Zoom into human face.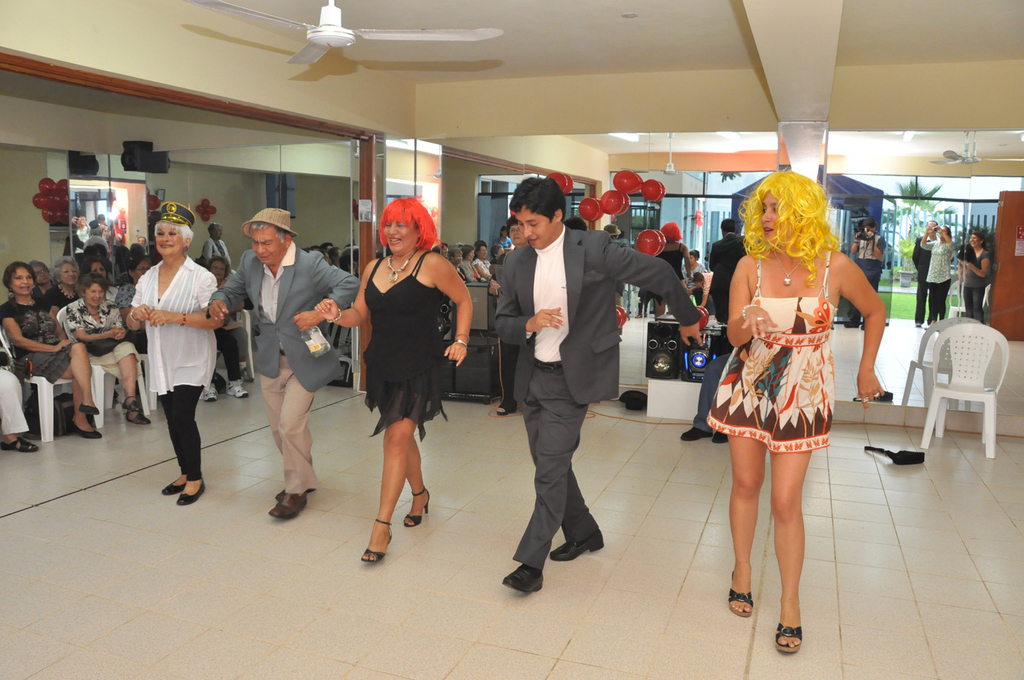
Zoom target: bbox=[969, 233, 980, 246].
